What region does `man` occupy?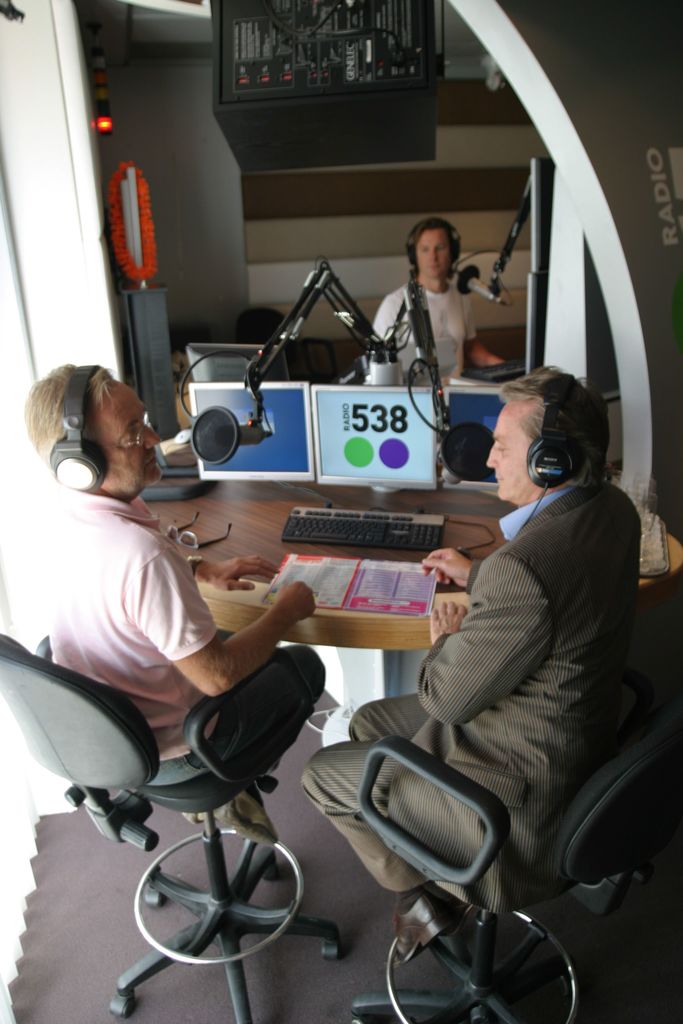
360,221,502,388.
